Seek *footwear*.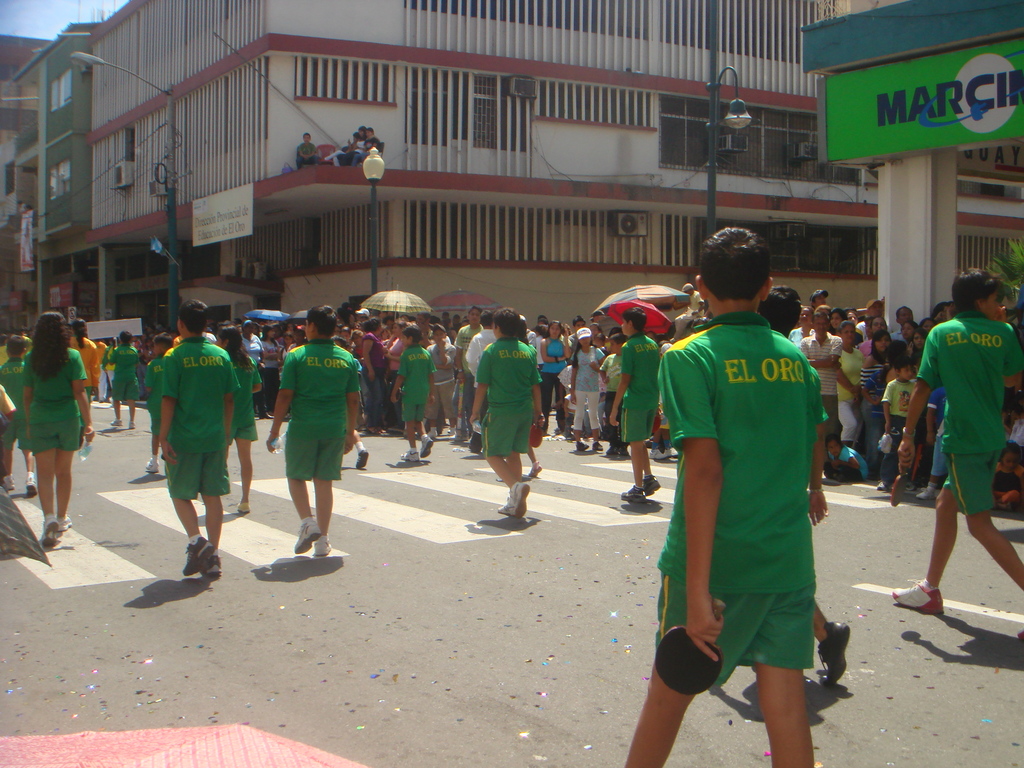
<box>428,428,444,441</box>.
